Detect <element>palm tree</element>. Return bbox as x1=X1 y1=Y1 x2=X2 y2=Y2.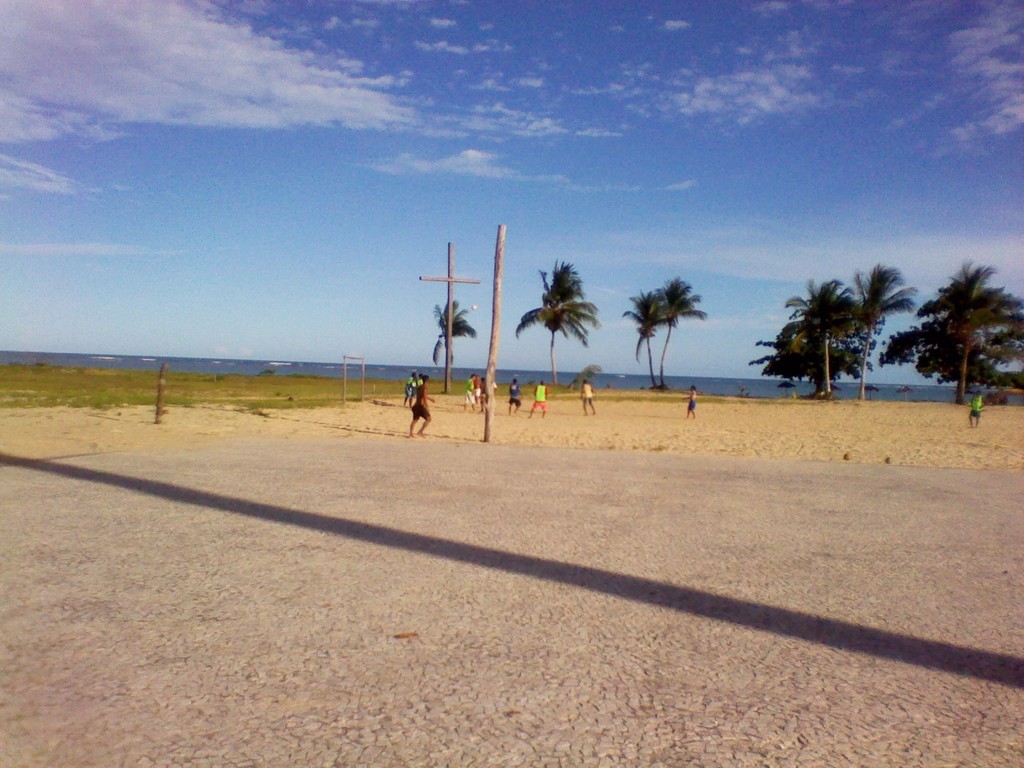
x1=923 y1=257 x2=1021 y2=408.
